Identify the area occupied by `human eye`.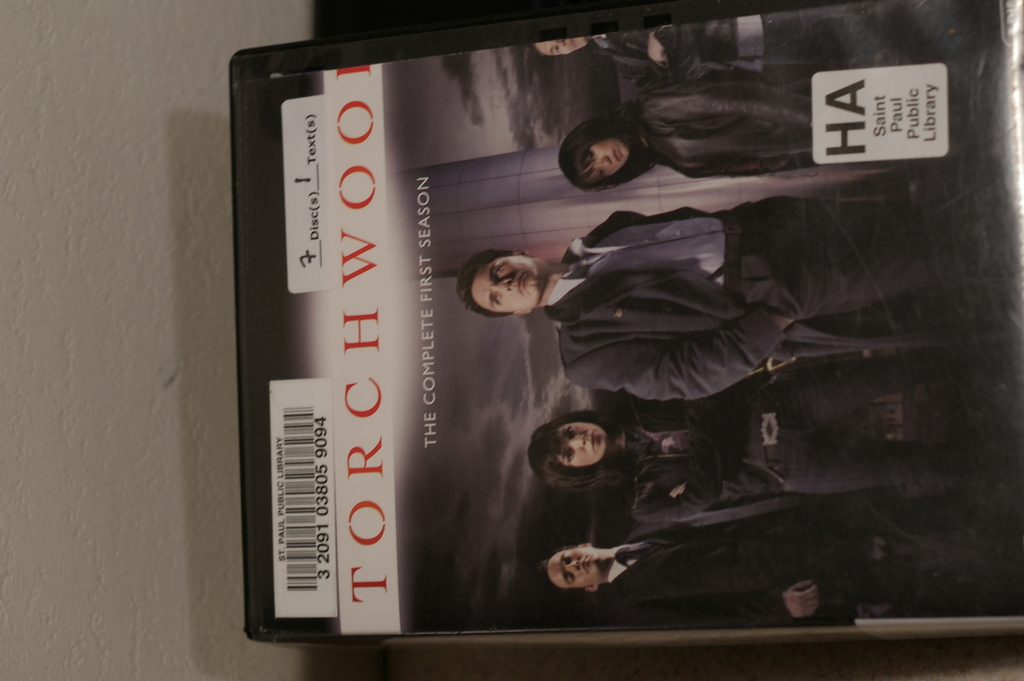
Area: 566 577 574 587.
